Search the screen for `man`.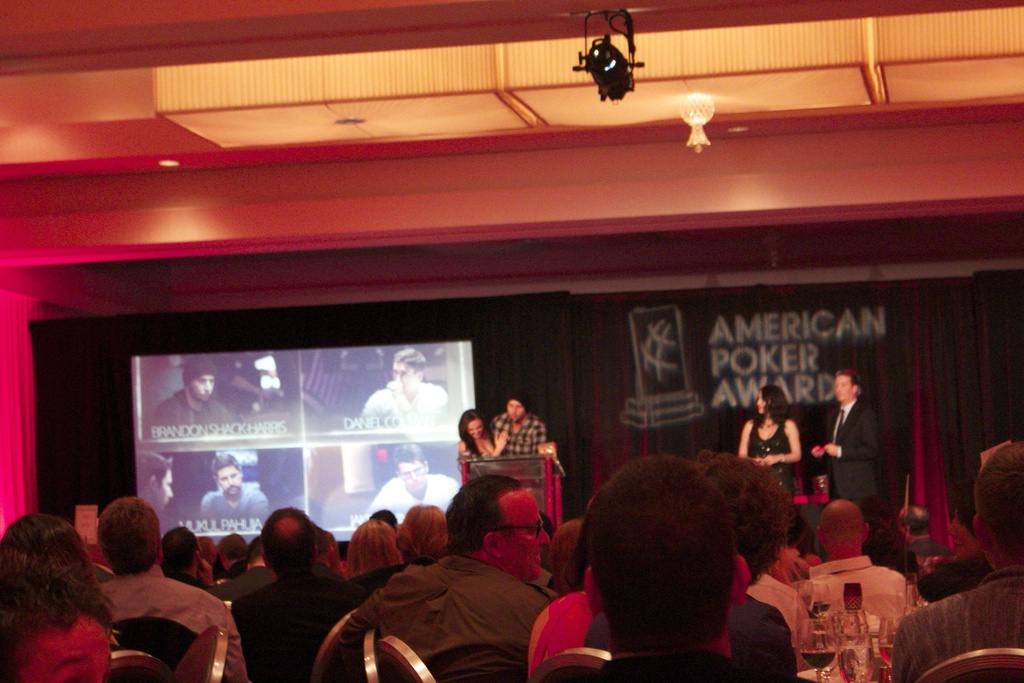
Found at (left=794, top=499, right=924, bottom=629).
